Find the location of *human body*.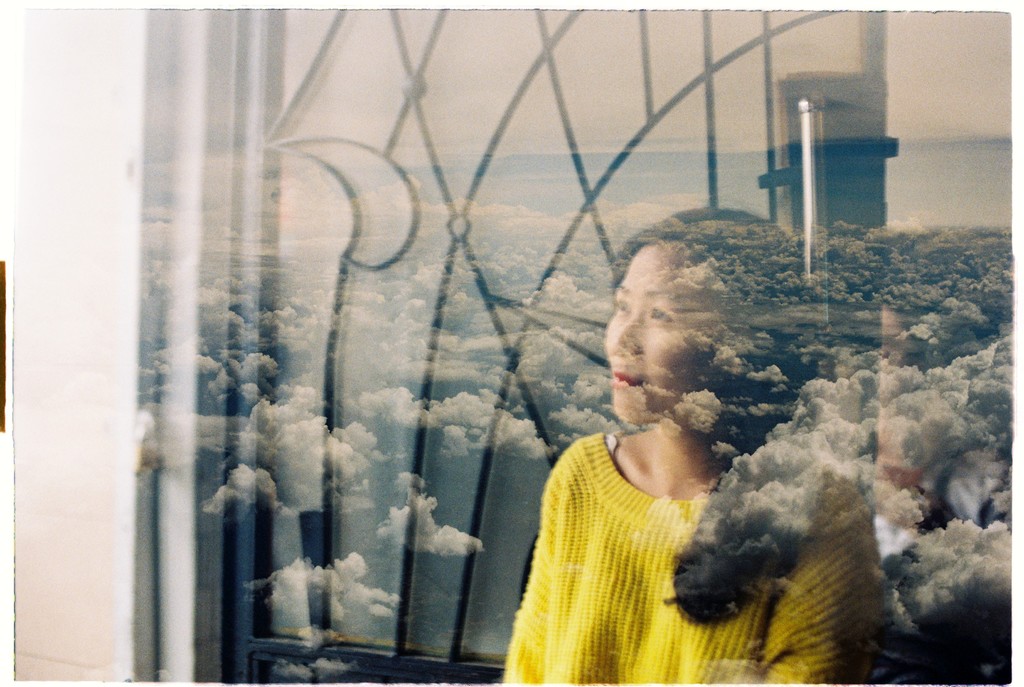
Location: crop(478, 219, 883, 680).
